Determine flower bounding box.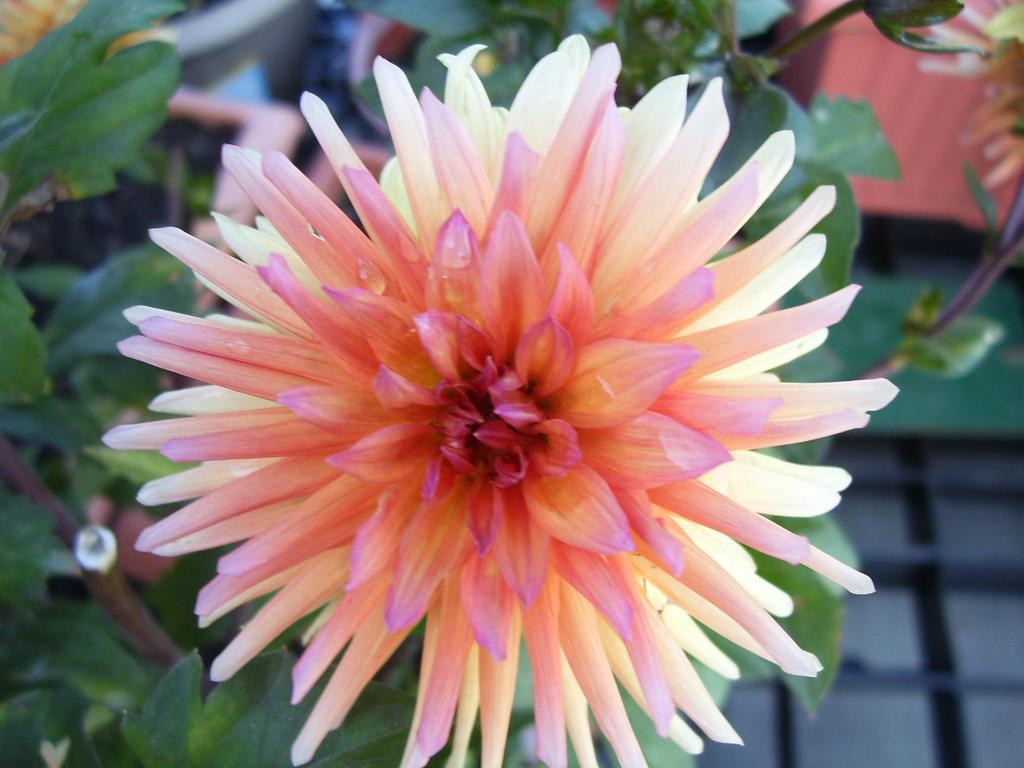
Determined: x1=86 y1=65 x2=868 y2=767.
